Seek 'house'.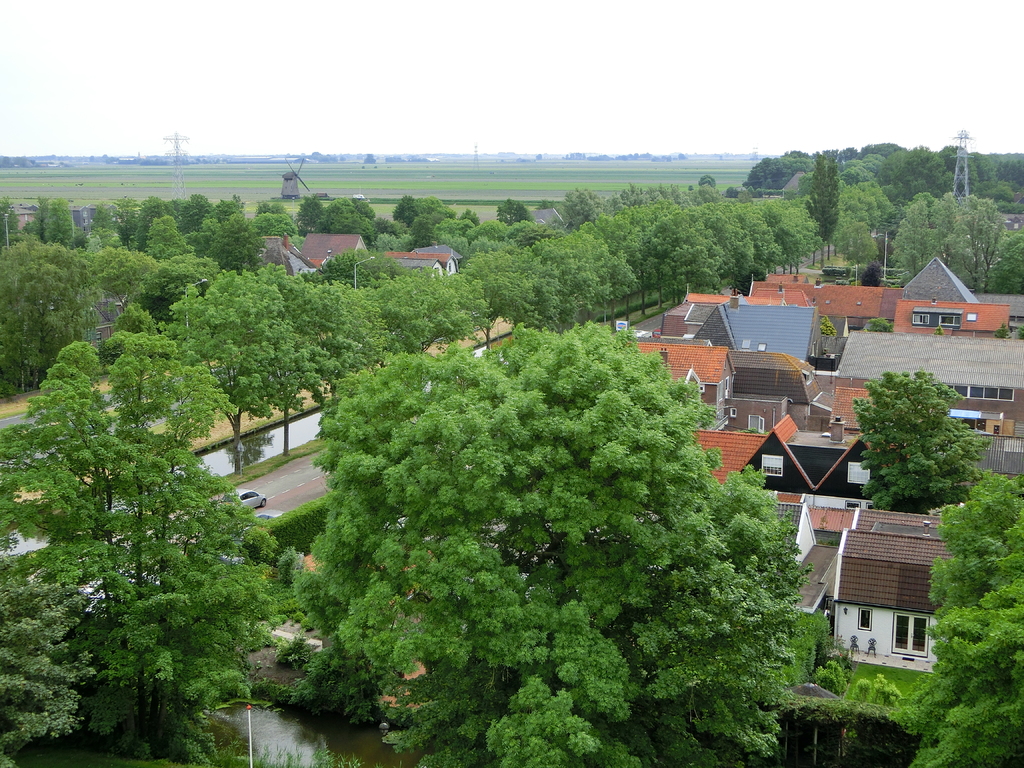
box(383, 237, 460, 278).
